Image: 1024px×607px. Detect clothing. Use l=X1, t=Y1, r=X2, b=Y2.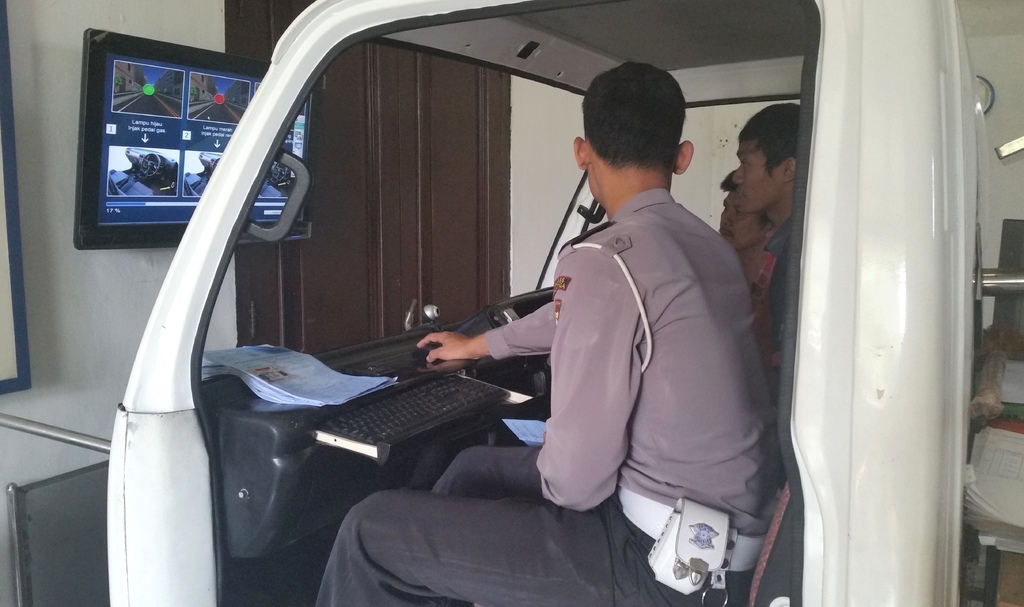
l=763, t=210, r=787, b=344.
